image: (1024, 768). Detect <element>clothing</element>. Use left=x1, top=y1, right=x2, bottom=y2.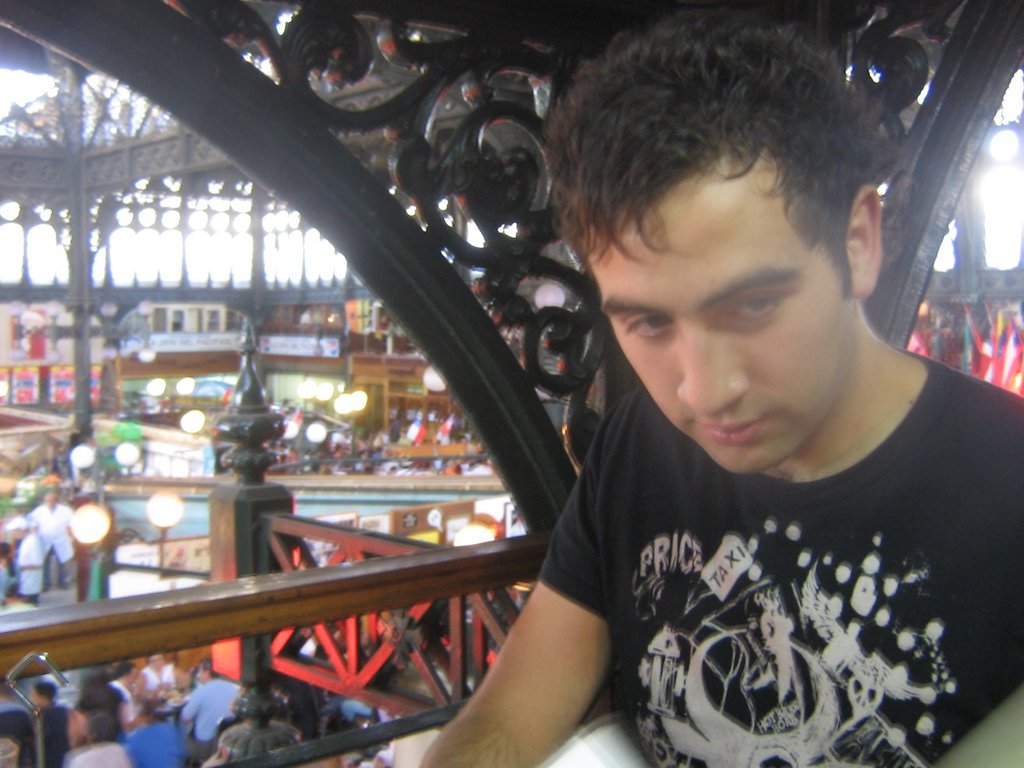
left=111, top=678, right=136, bottom=737.
